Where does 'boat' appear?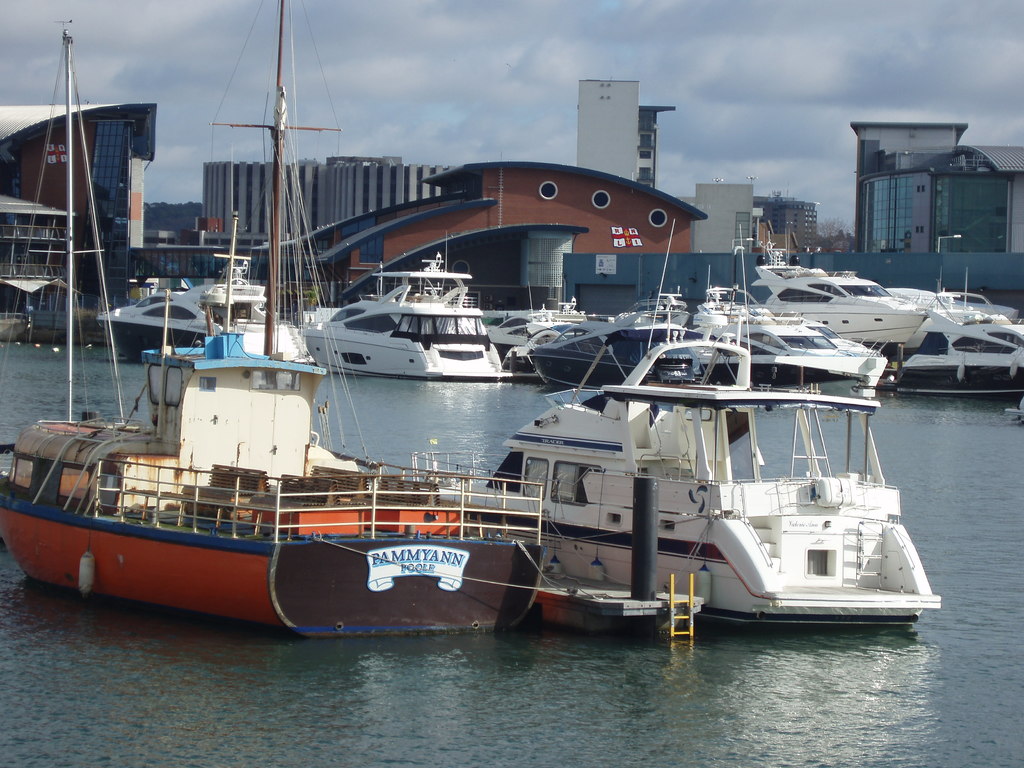
Appears at {"left": 437, "top": 225, "right": 936, "bottom": 624}.
